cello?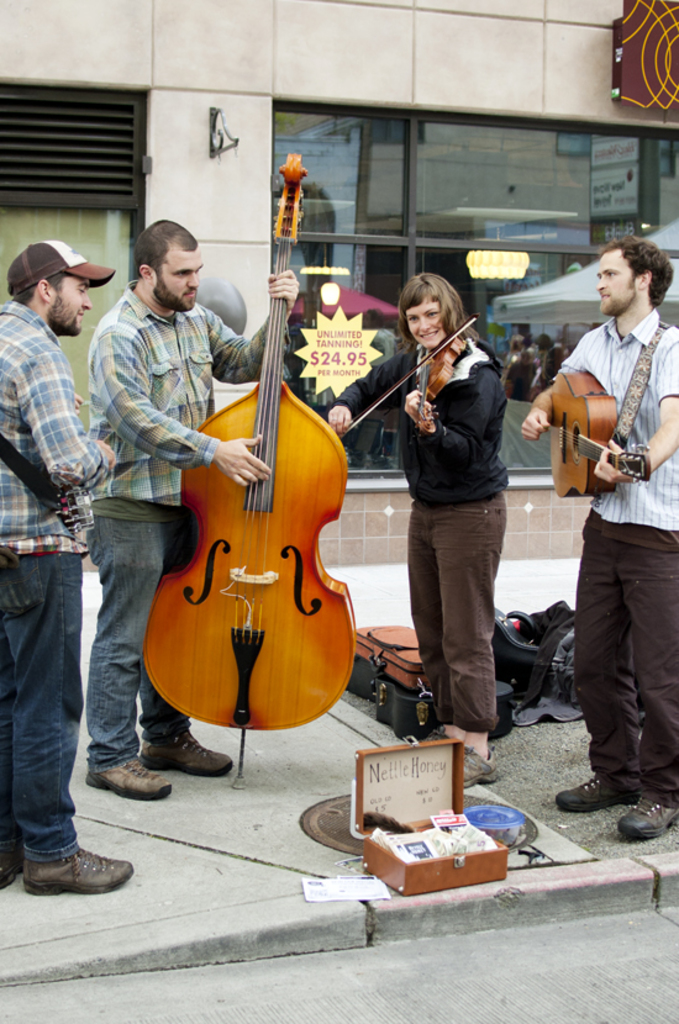
Rect(338, 315, 480, 438)
